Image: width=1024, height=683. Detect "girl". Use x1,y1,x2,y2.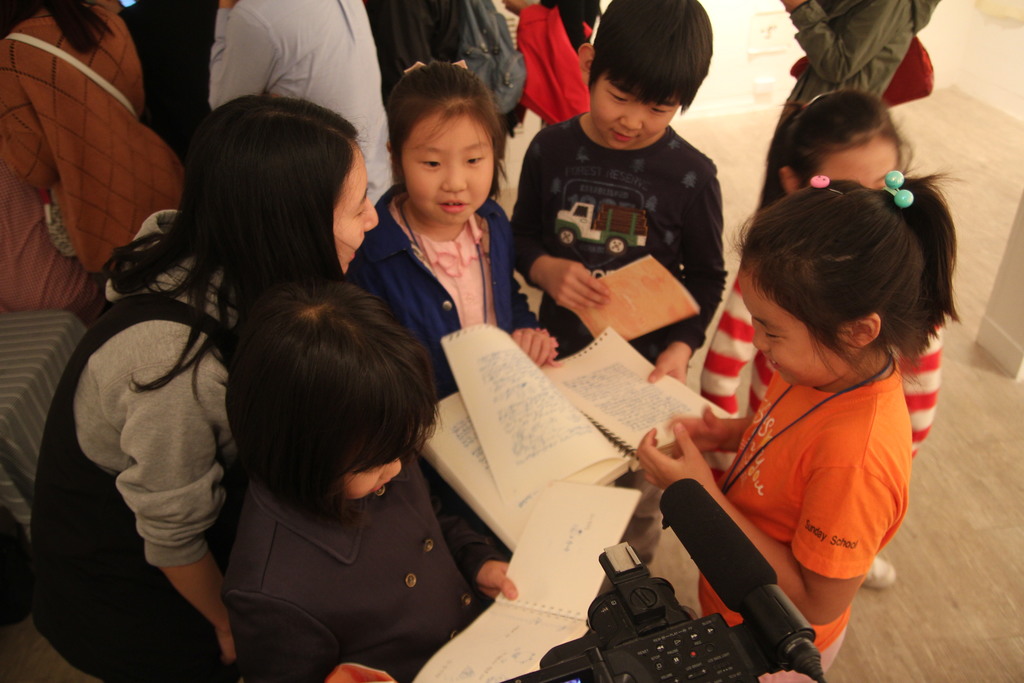
345,57,561,400.
